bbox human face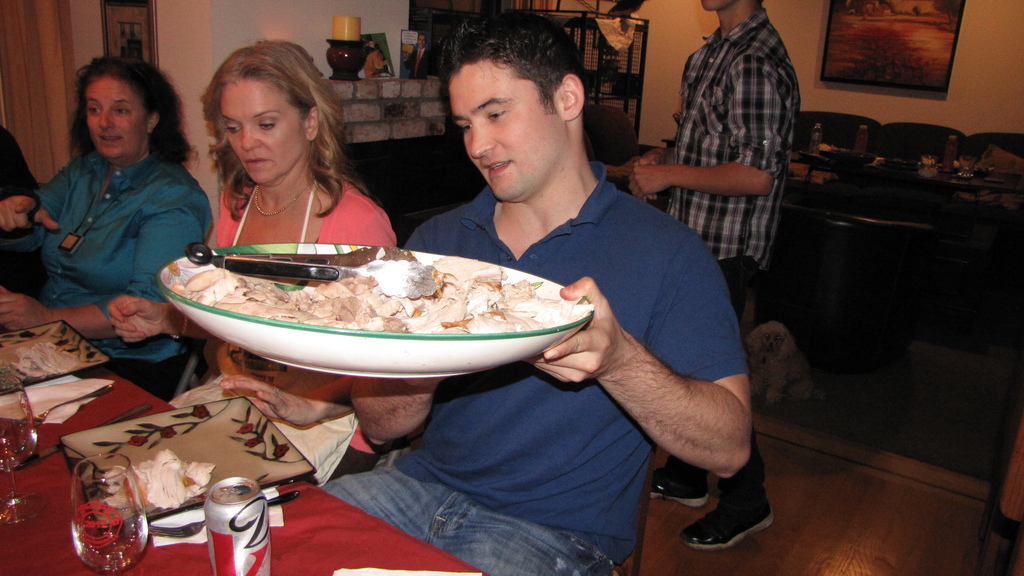
box=[88, 75, 139, 159]
